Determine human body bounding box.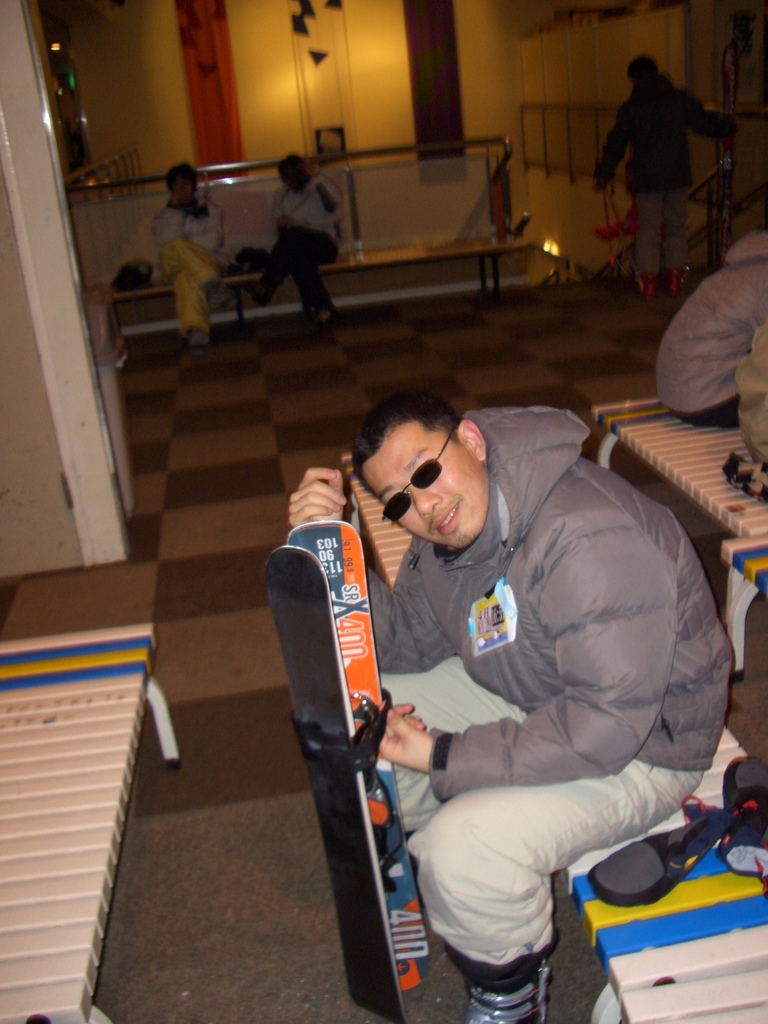
Determined: {"left": 591, "top": 71, "right": 741, "bottom": 302}.
